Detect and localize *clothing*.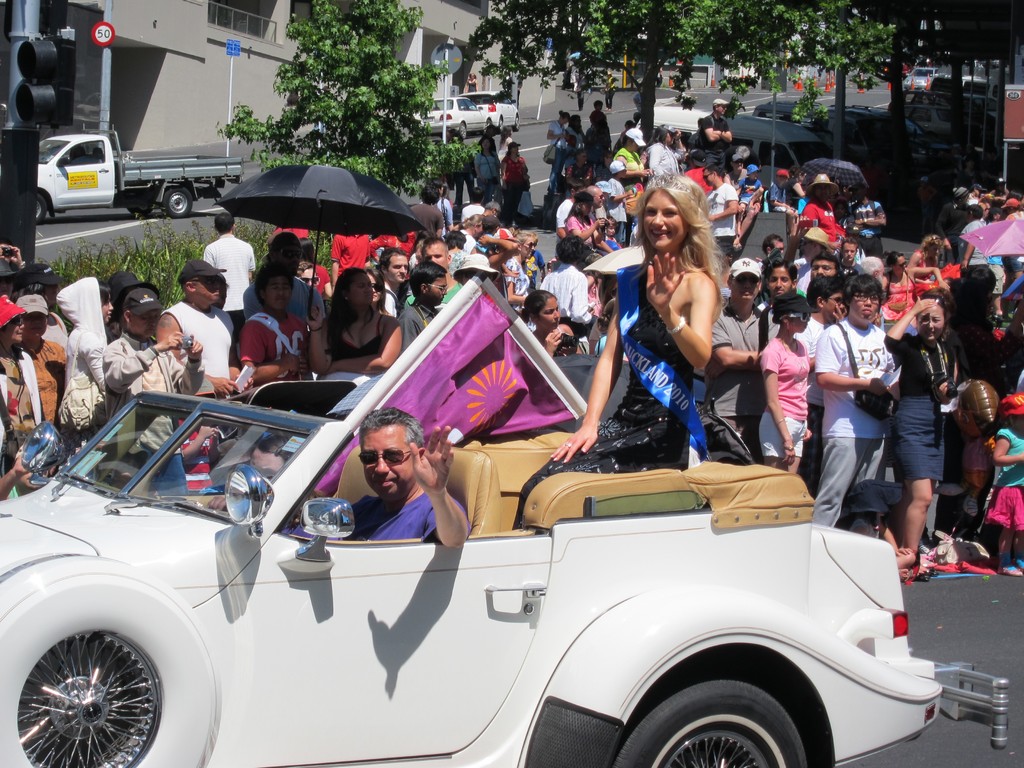
Localized at bbox=(287, 487, 472, 544).
